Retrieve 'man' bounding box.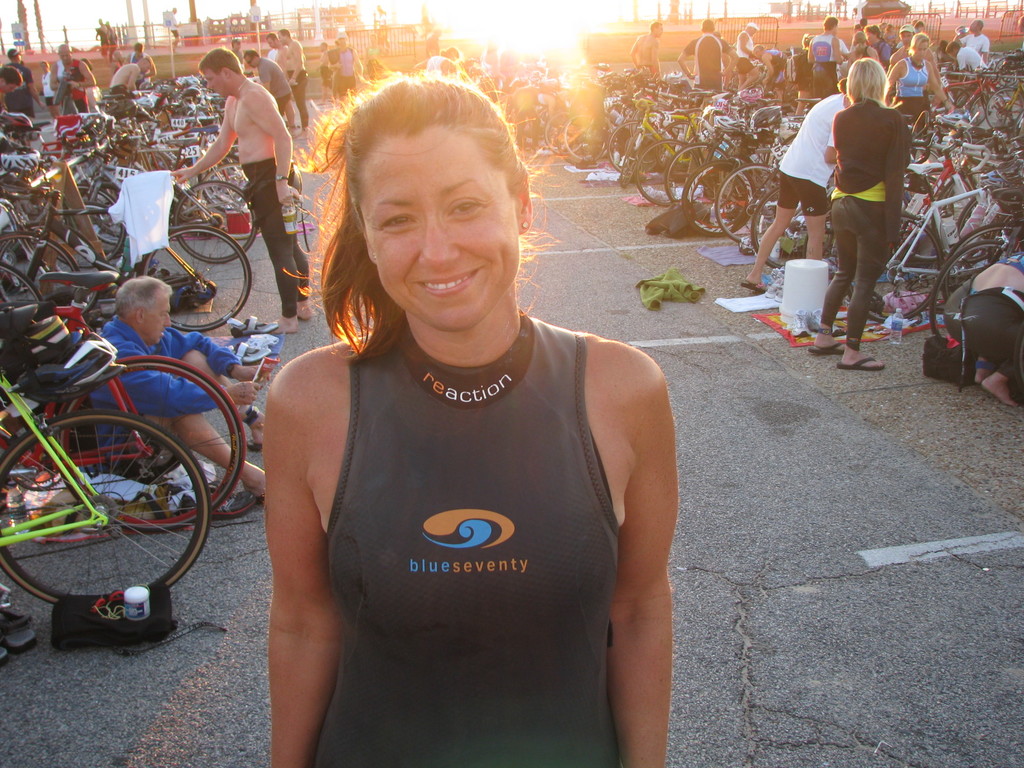
Bounding box: x1=80, y1=268, x2=266, y2=508.
